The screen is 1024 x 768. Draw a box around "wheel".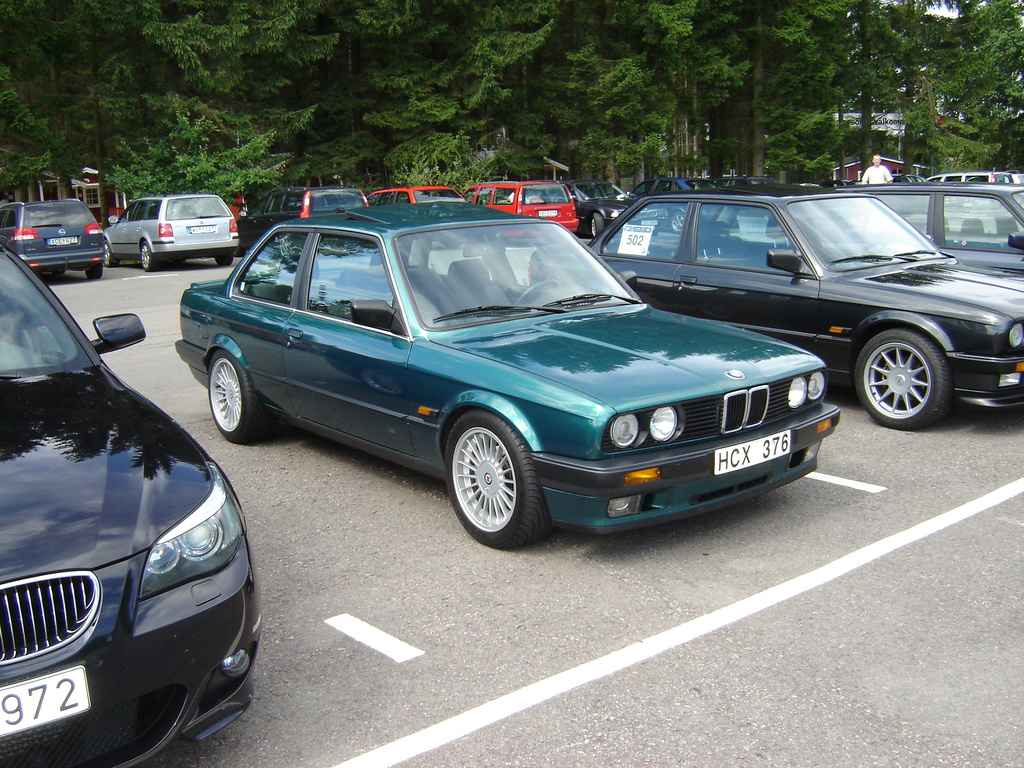
box(104, 243, 118, 266).
